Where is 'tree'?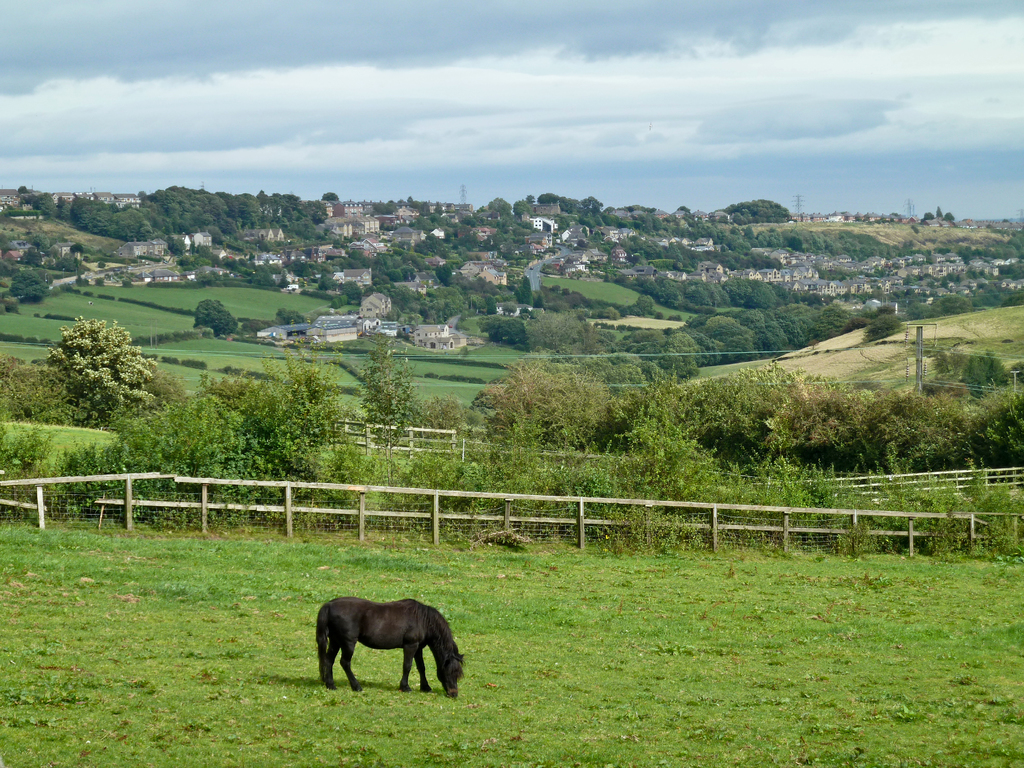
box(31, 229, 50, 249).
